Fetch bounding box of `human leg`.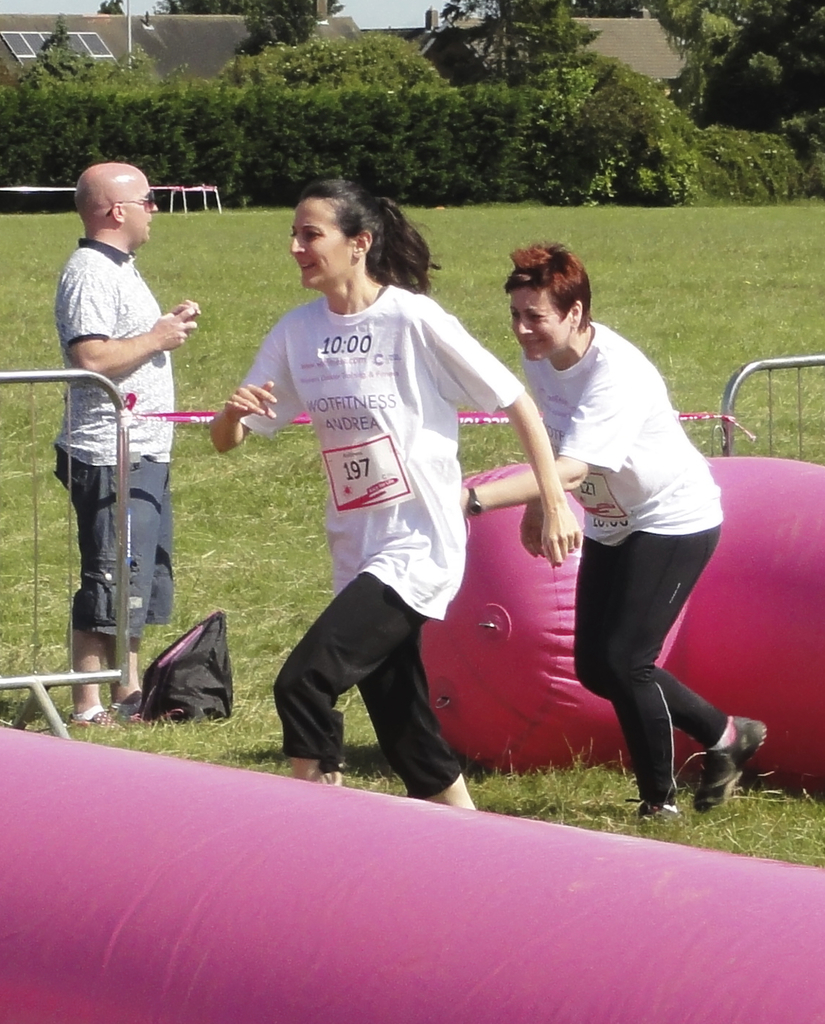
Bbox: bbox=[273, 511, 464, 785].
